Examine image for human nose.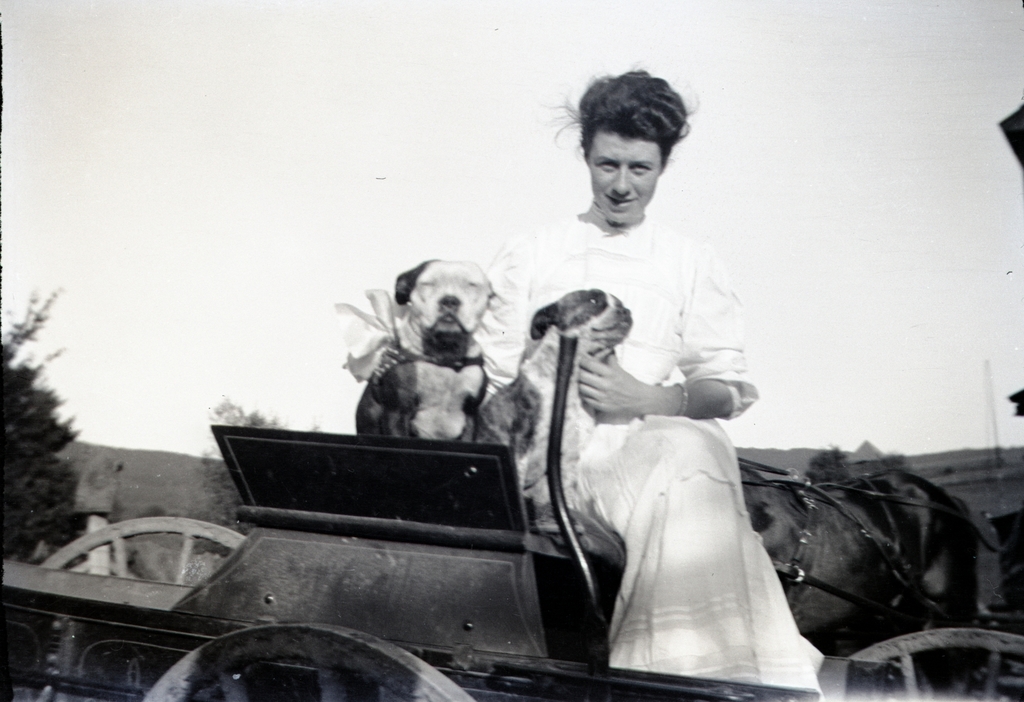
Examination result: bbox=[609, 168, 627, 192].
